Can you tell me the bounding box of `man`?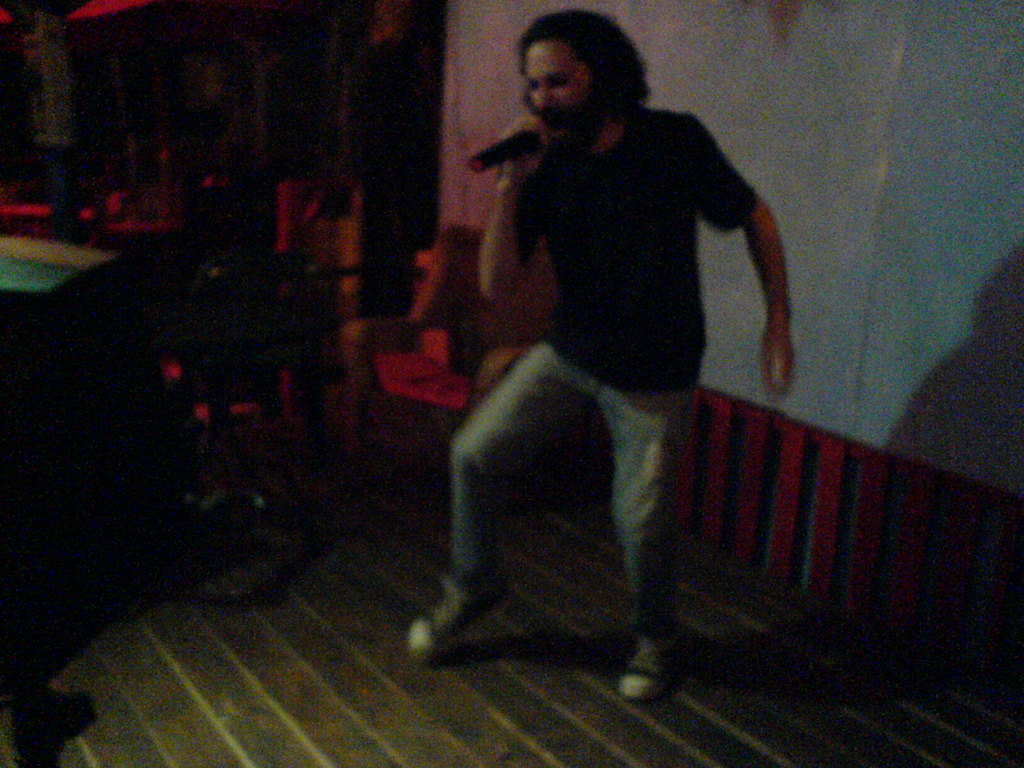
box=[420, 42, 824, 625].
